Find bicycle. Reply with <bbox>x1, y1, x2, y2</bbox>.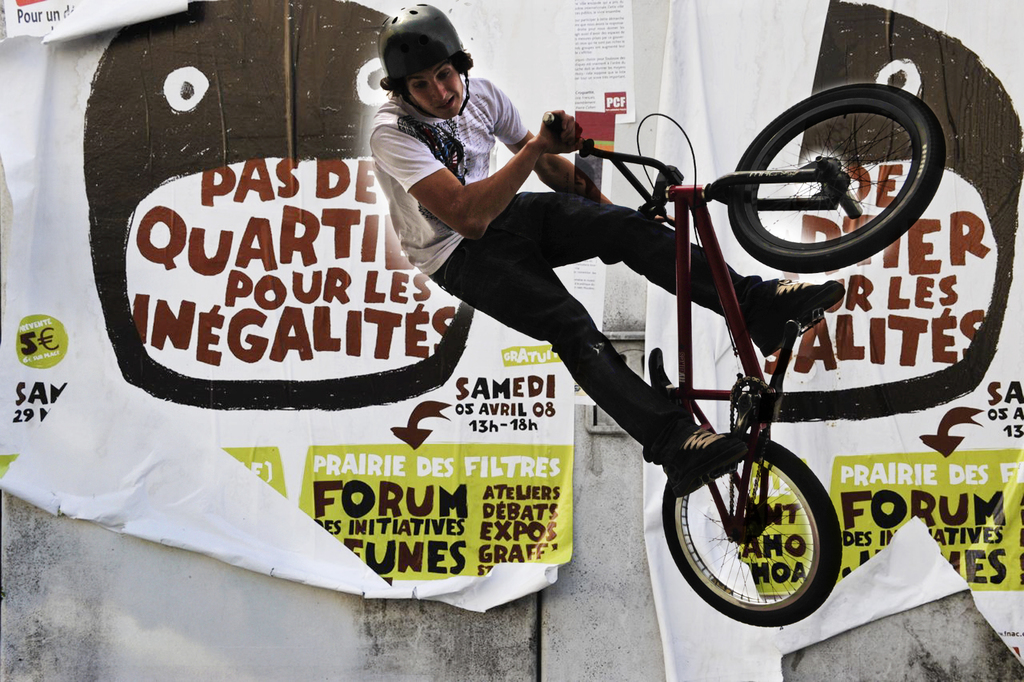
<bbox>542, 84, 947, 625</bbox>.
